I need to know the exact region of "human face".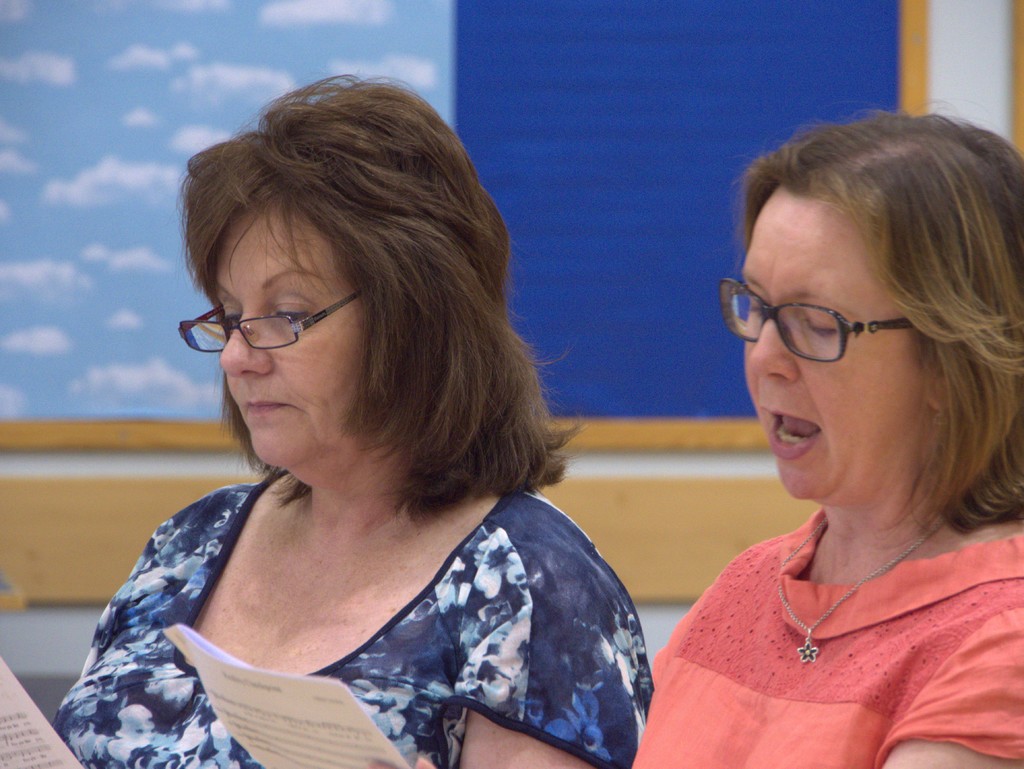
Region: <box>745,190,929,511</box>.
